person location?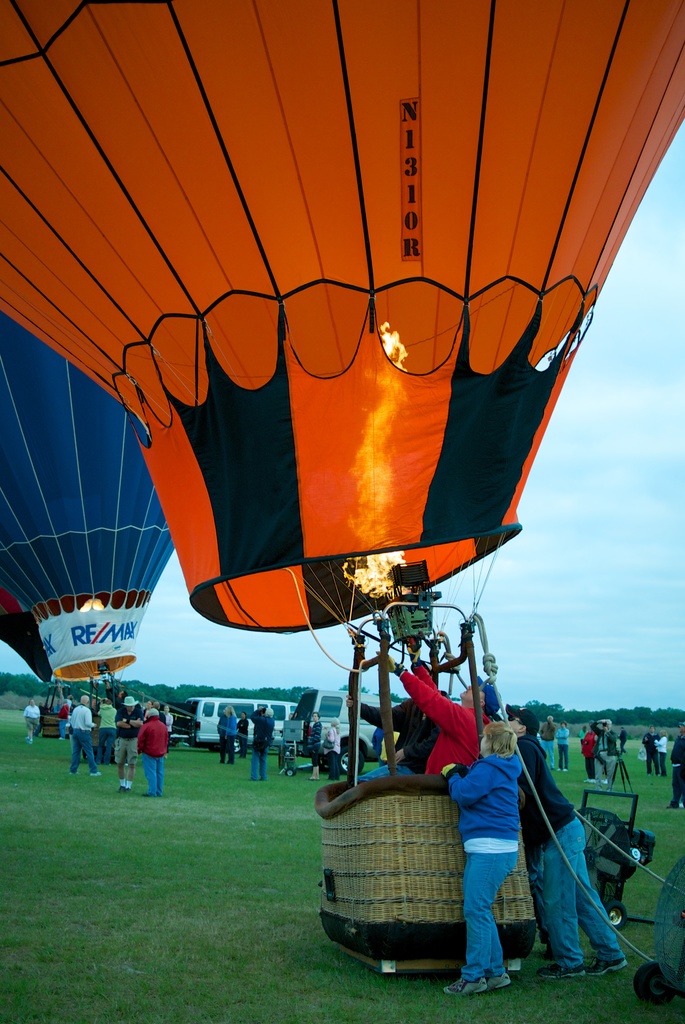
(235, 714, 251, 760)
